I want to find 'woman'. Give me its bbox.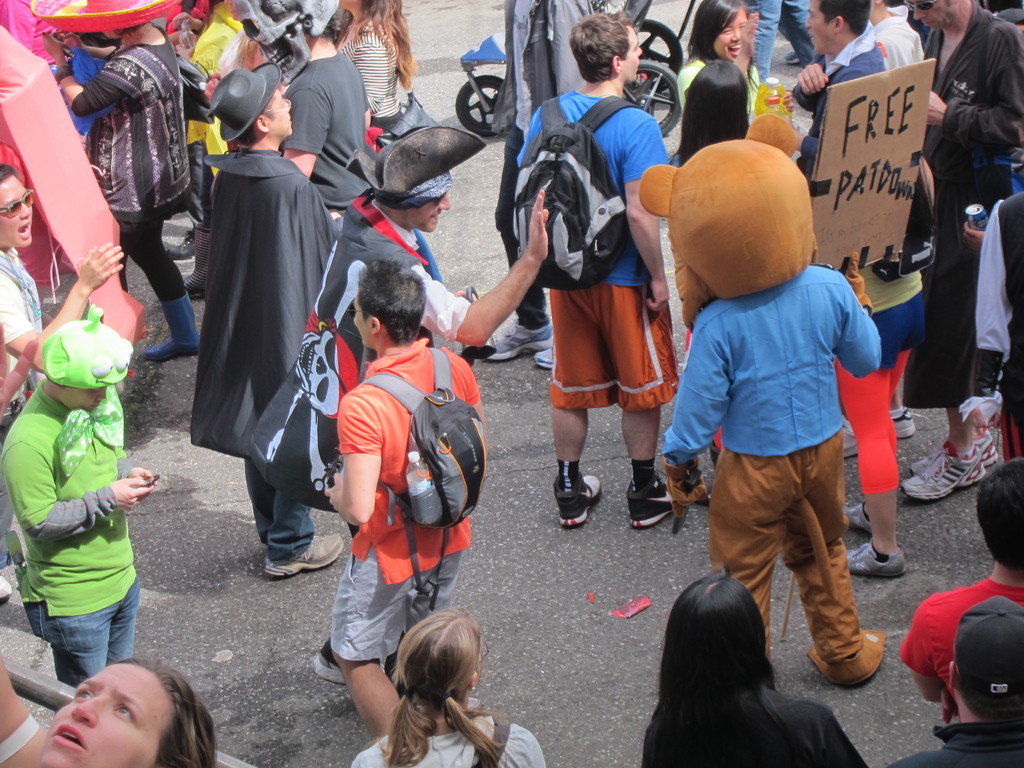
pyautogui.locateOnScreen(840, 149, 935, 573).
